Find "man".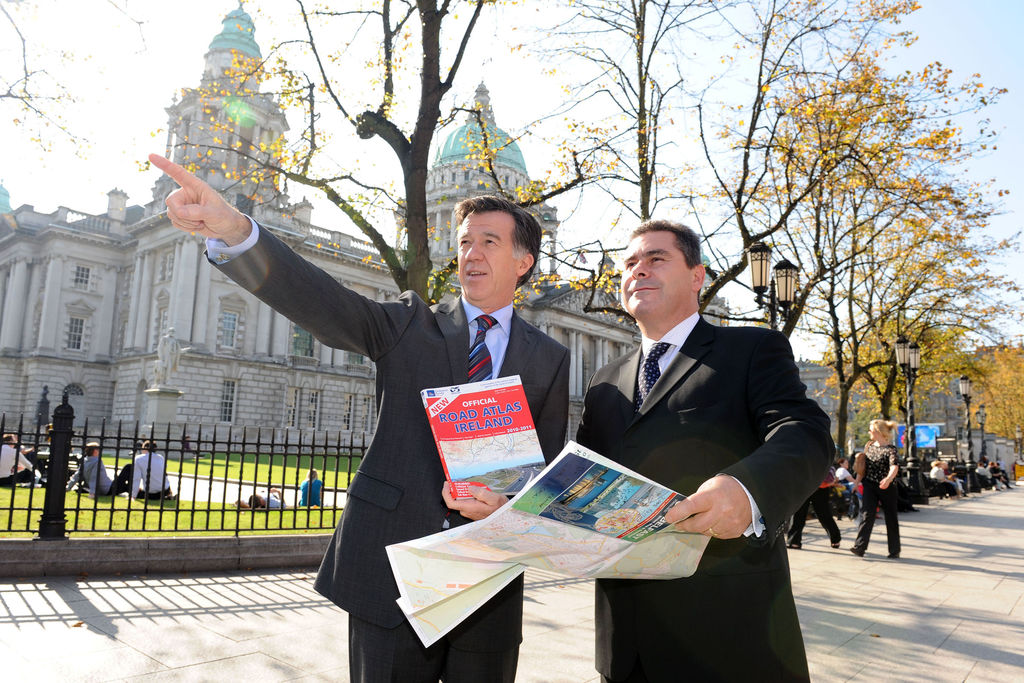
<region>241, 486, 289, 513</region>.
